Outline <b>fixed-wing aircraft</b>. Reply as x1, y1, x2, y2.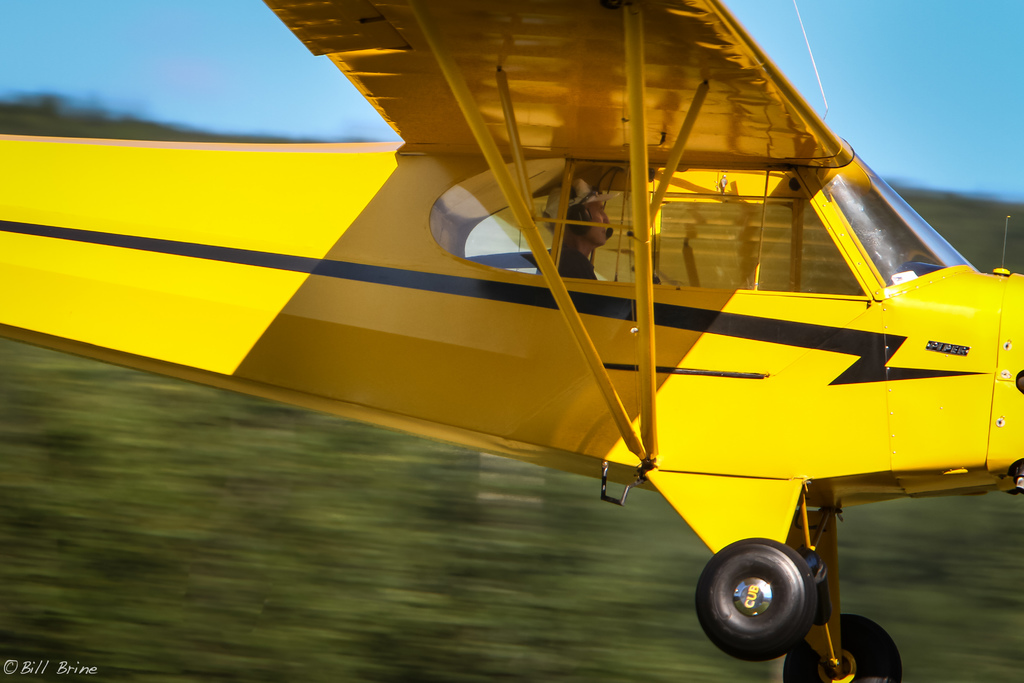
0, 0, 1023, 682.
